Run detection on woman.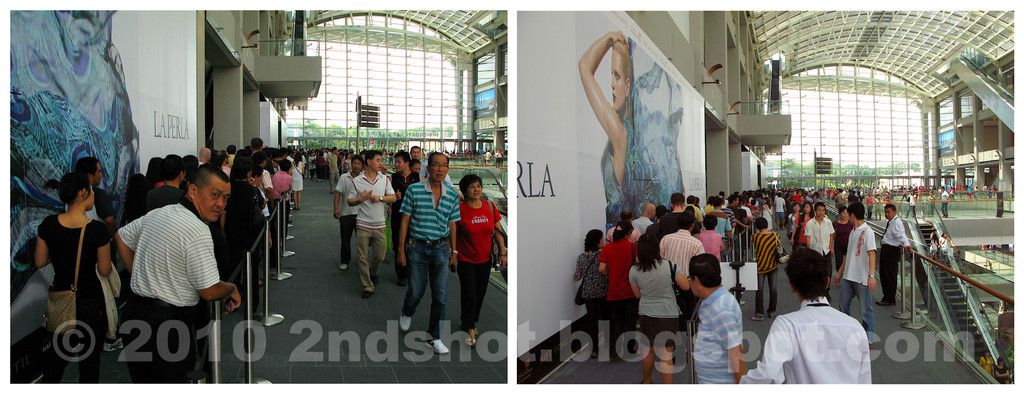
Result: [594,220,639,360].
